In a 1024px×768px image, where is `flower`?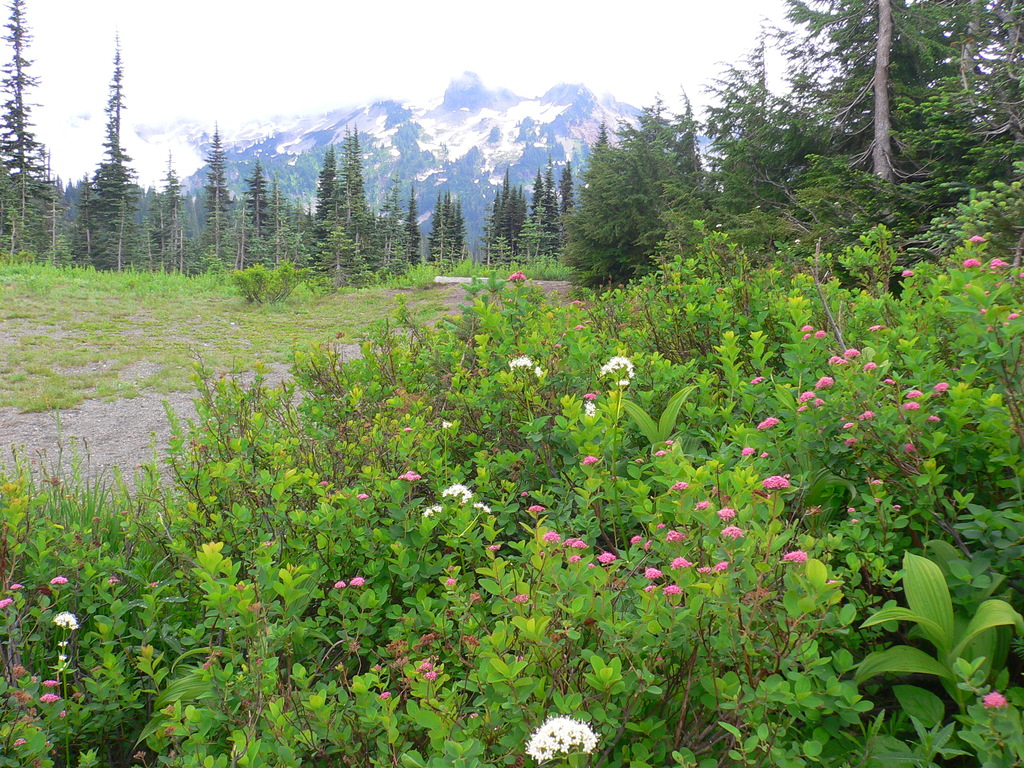
rect(333, 580, 348, 591).
